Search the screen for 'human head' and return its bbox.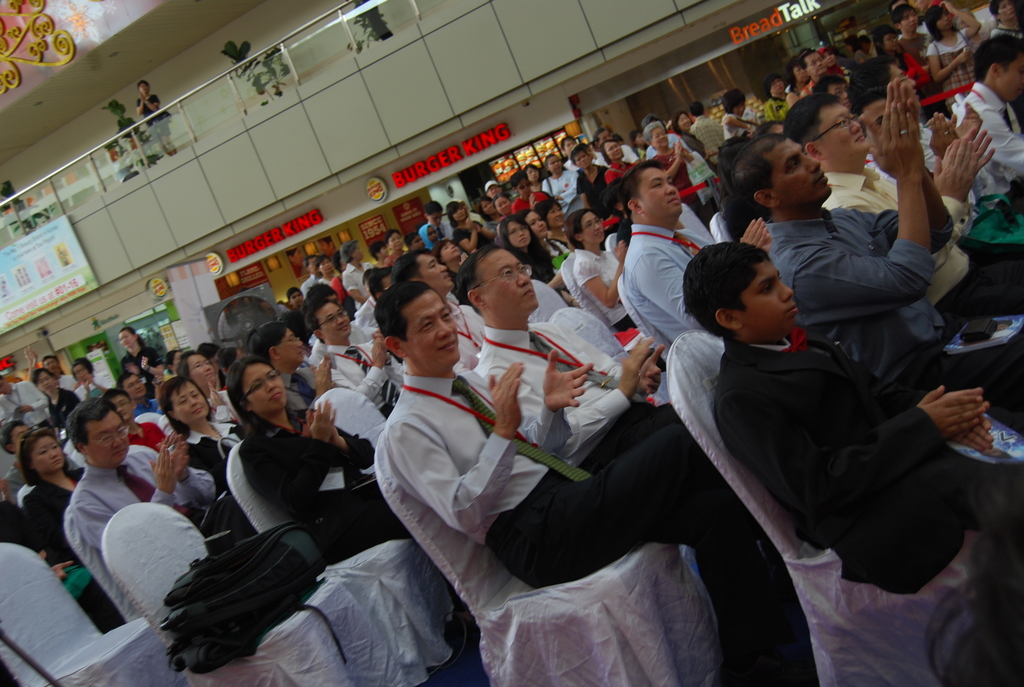
Found: bbox(70, 363, 90, 385).
